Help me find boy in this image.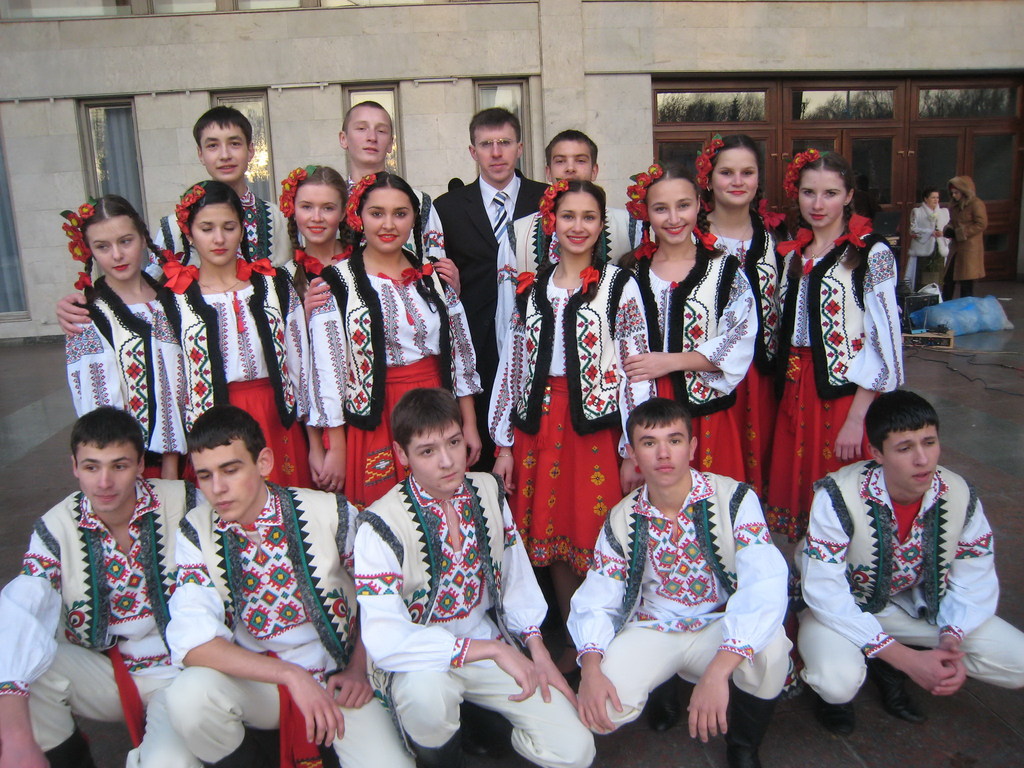
Found it: bbox=(785, 386, 1023, 734).
